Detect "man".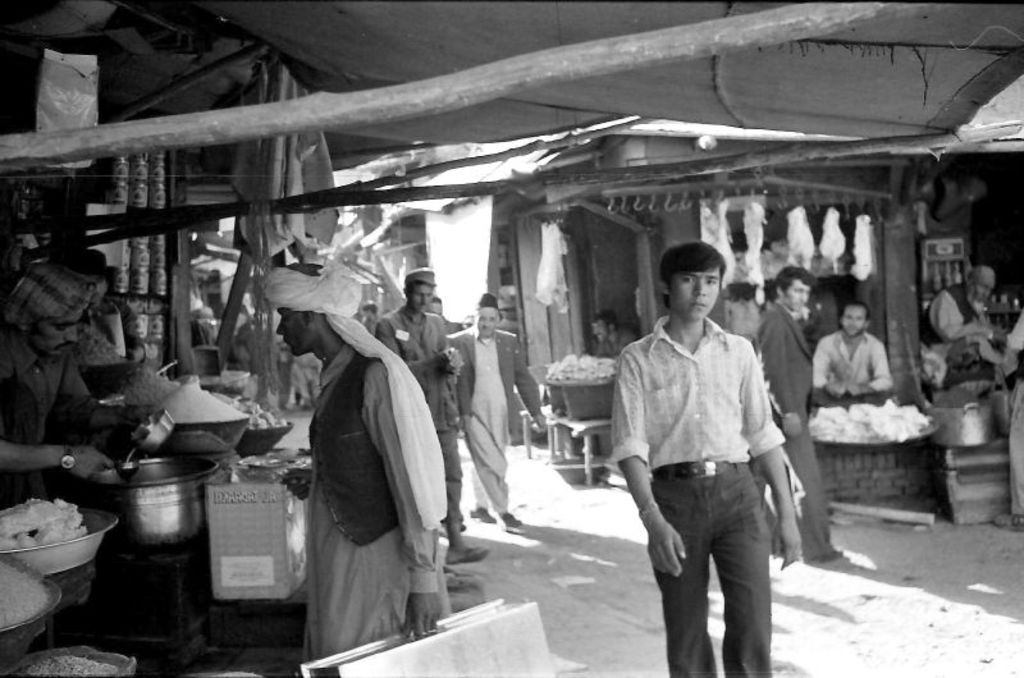
Detected at left=753, top=265, right=842, bottom=563.
